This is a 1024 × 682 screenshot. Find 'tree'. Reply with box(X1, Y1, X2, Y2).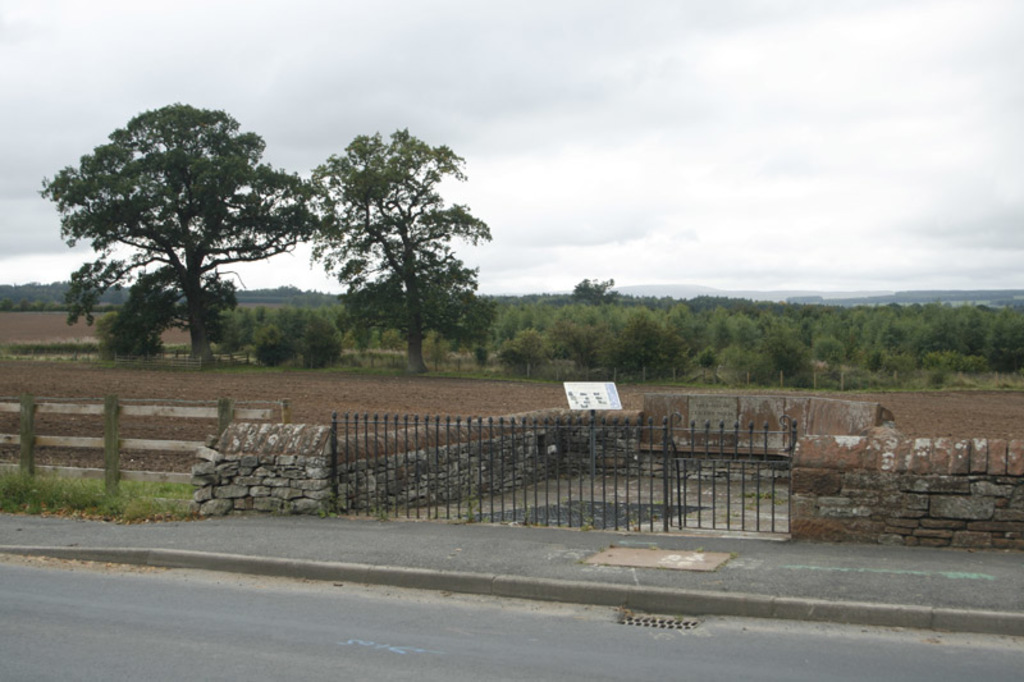
box(291, 120, 497, 380).
